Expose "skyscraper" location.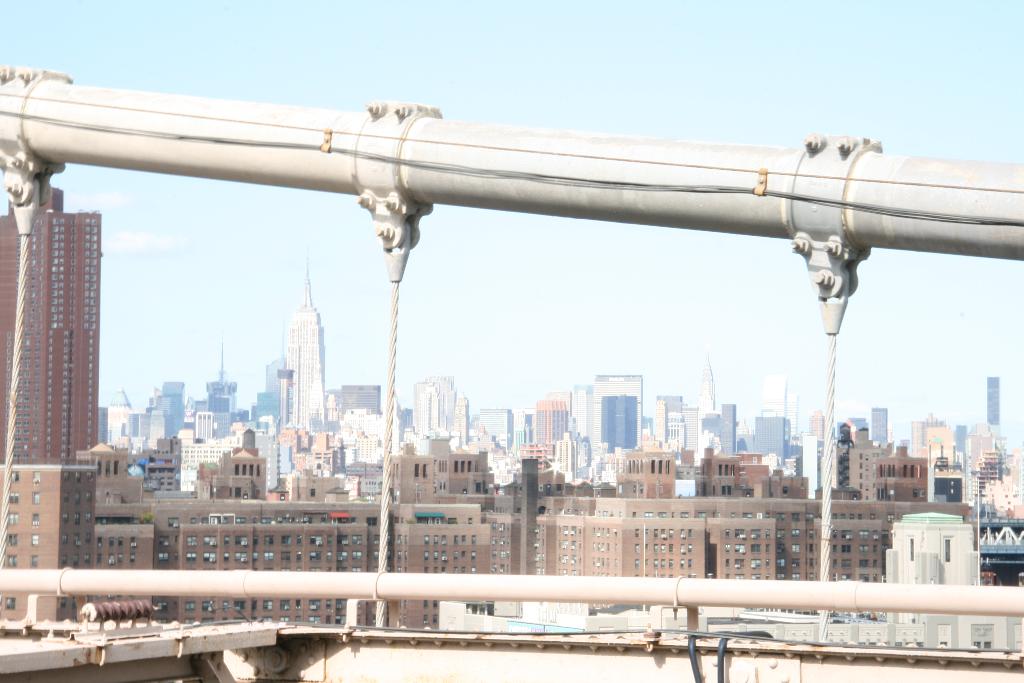
Exposed at <region>751, 375, 783, 472</region>.
